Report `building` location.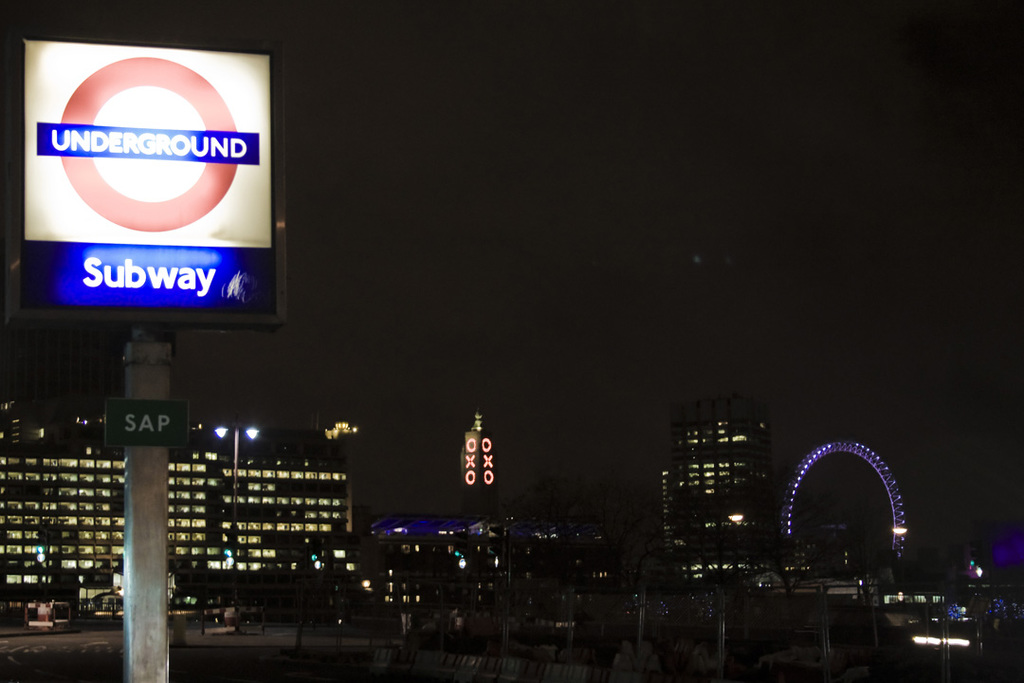
Report: crop(0, 399, 359, 621).
